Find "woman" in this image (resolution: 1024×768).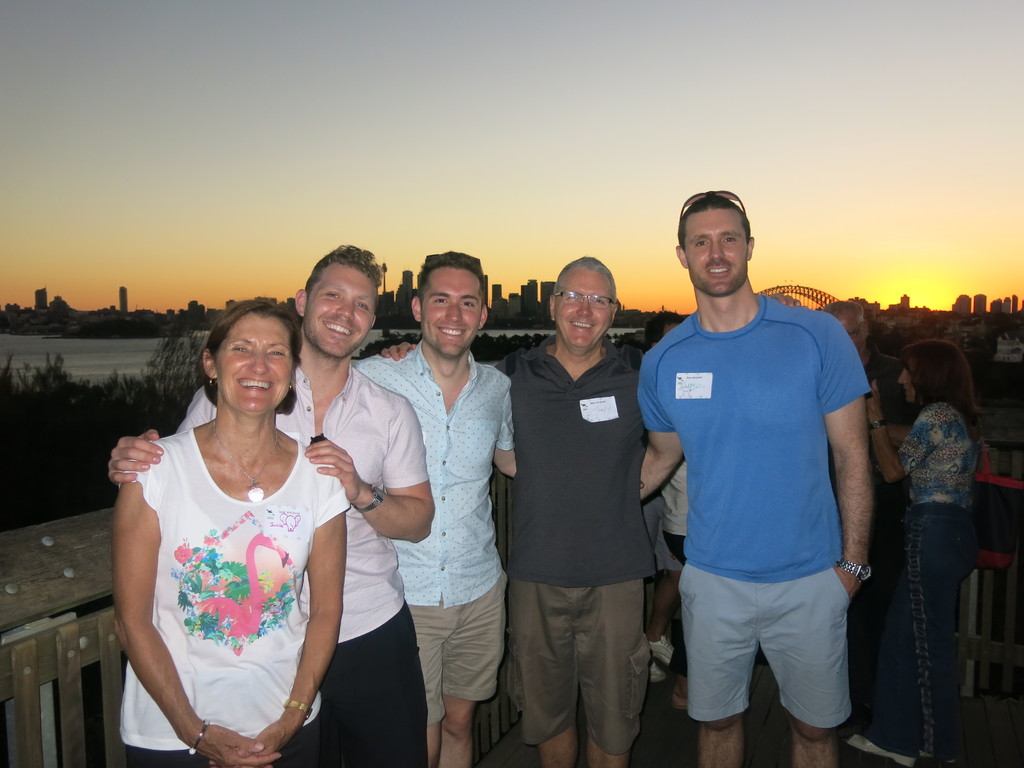
[99,285,367,761].
